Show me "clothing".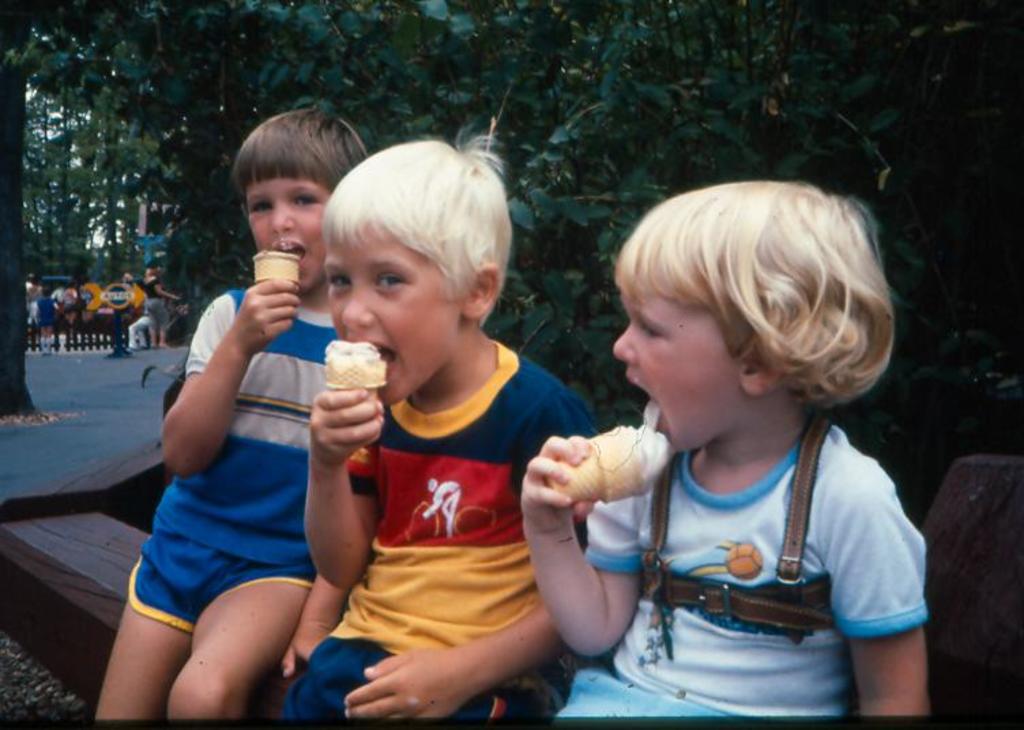
"clothing" is here: region(138, 278, 169, 328).
